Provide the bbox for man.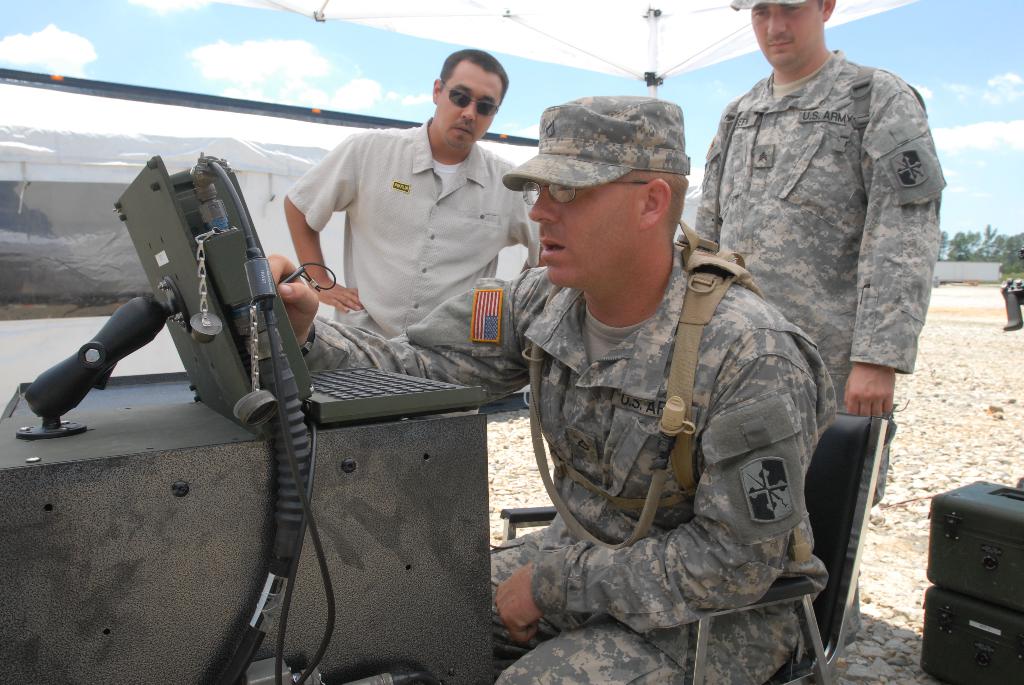
box(262, 61, 543, 388).
